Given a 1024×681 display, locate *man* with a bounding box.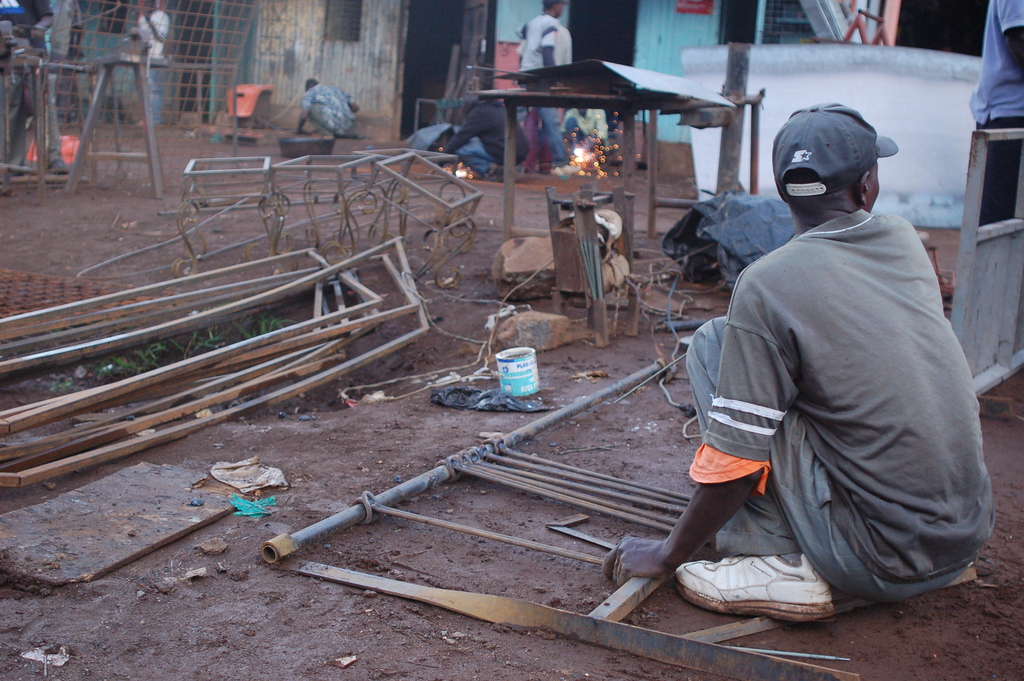
Located: bbox(130, 0, 166, 132).
